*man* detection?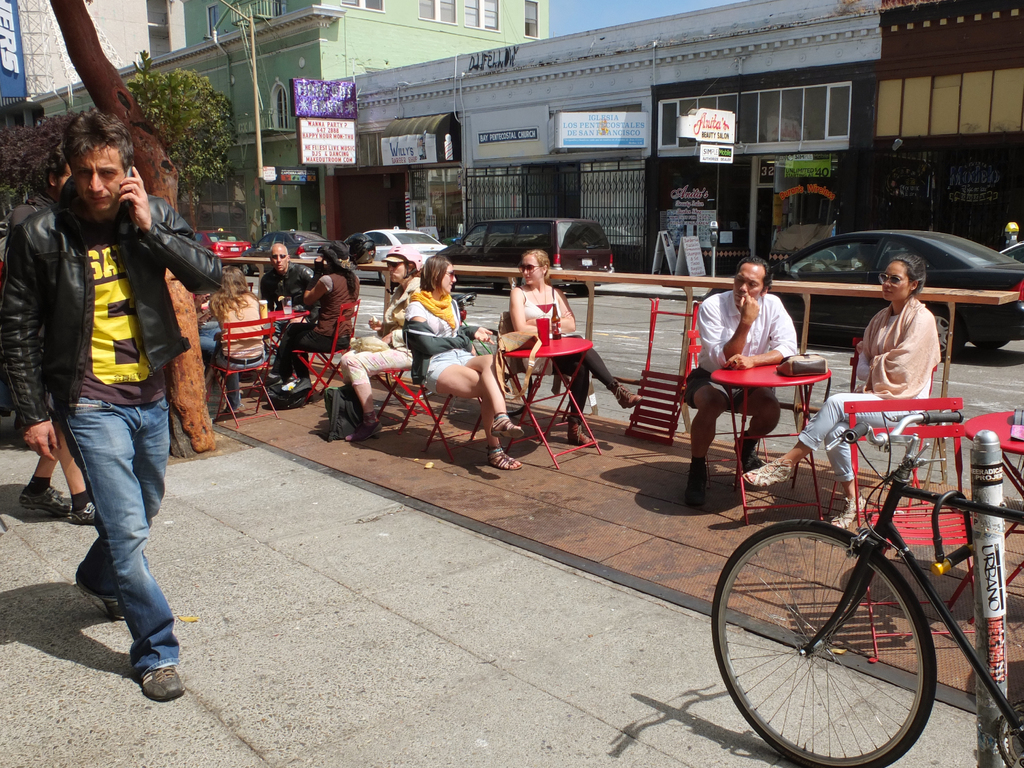
7, 148, 100, 527
